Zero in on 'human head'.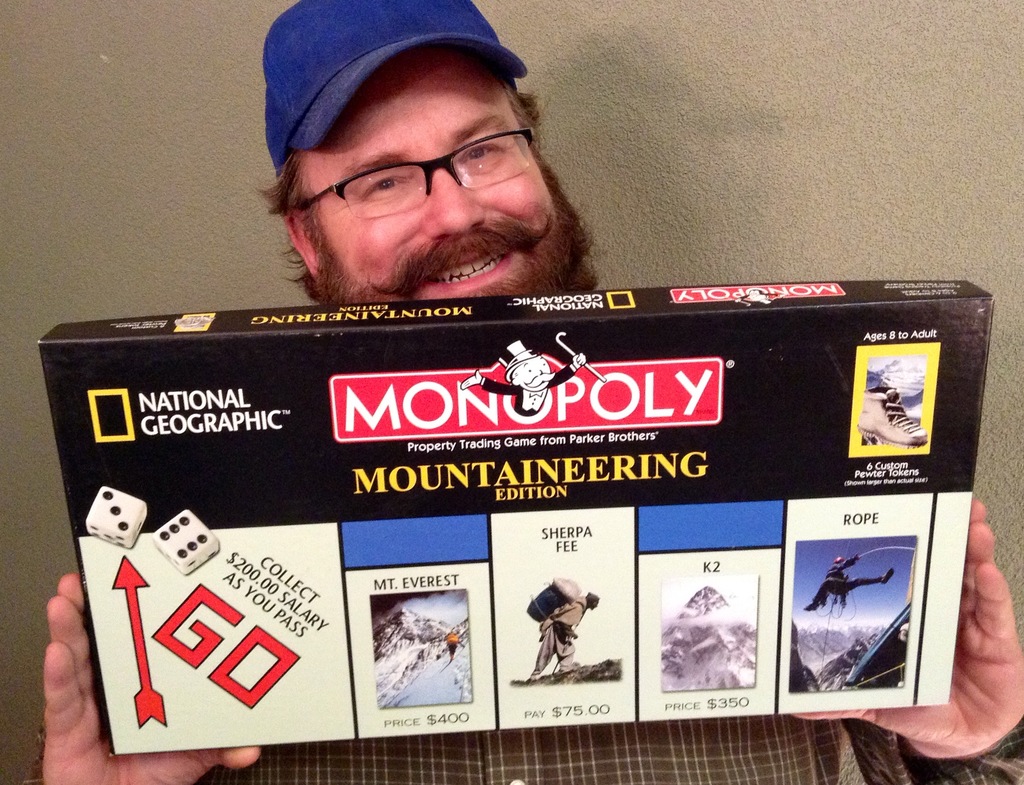
Zeroed in: (269, 56, 571, 289).
